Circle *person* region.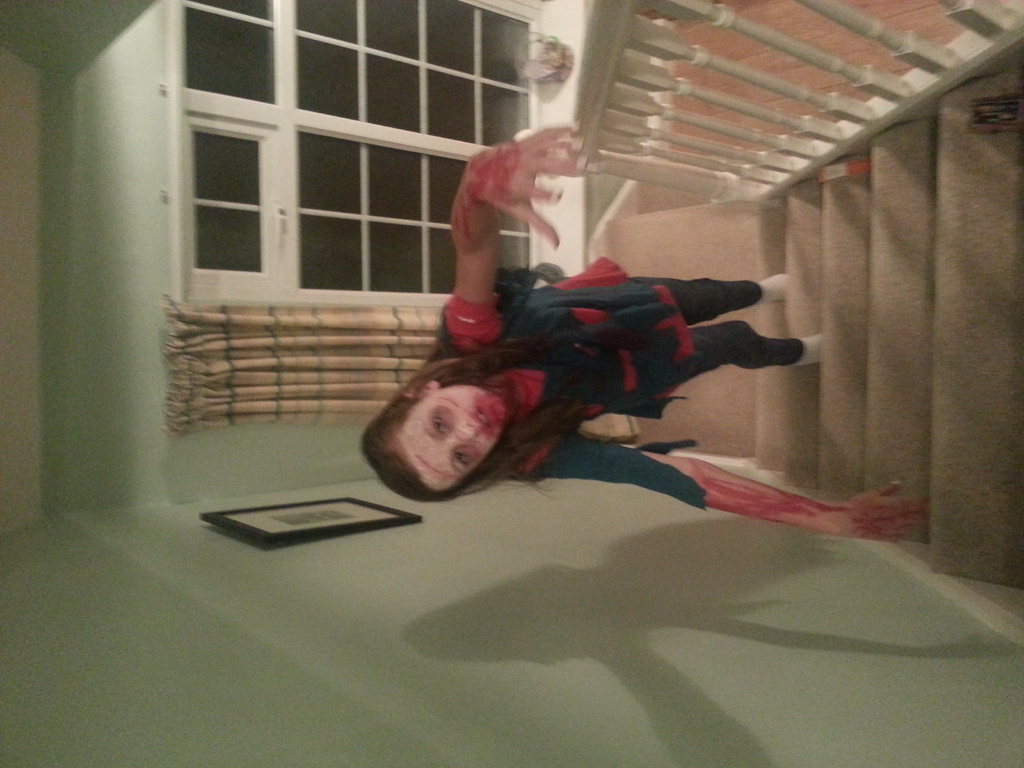
Region: locate(362, 124, 936, 548).
